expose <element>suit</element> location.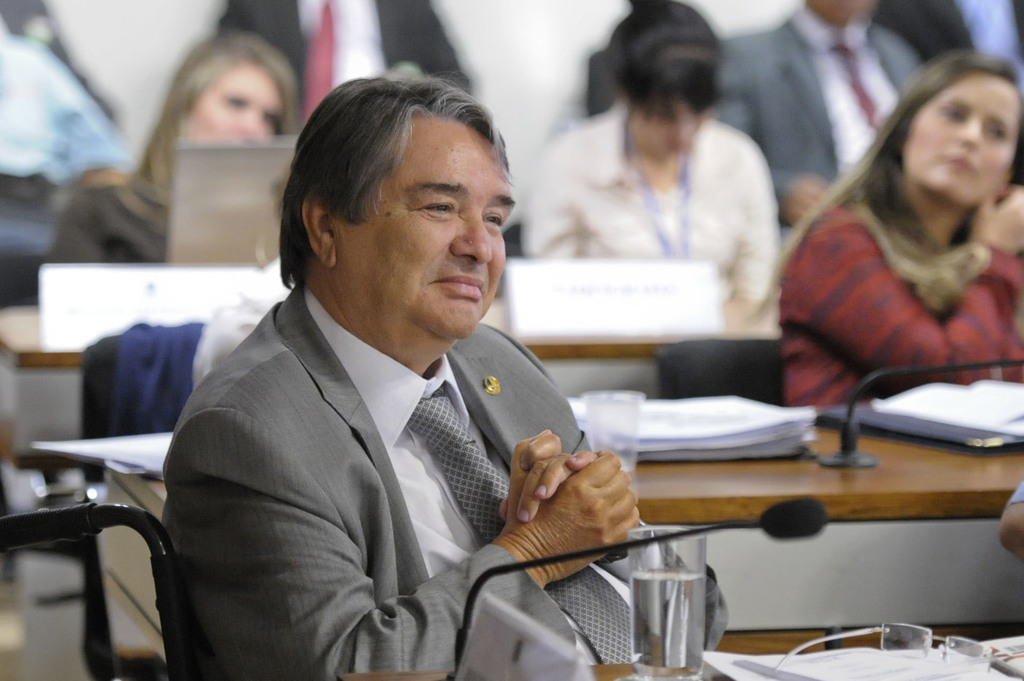
Exposed at x1=703, y1=15, x2=926, y2=235.
